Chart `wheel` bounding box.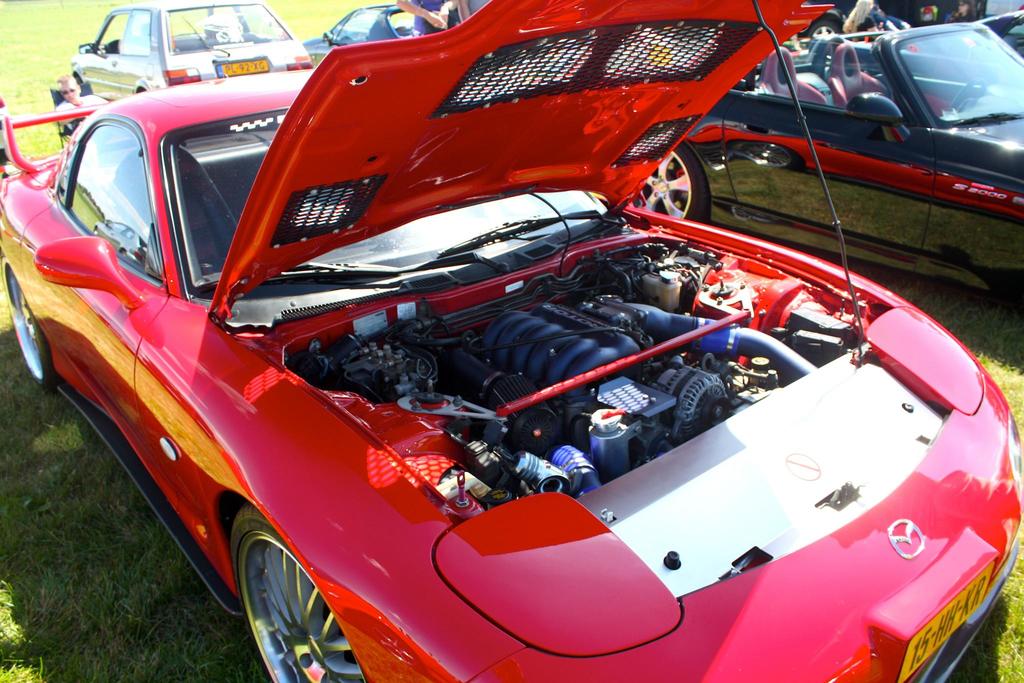
Charted: [223,520,381,682].
